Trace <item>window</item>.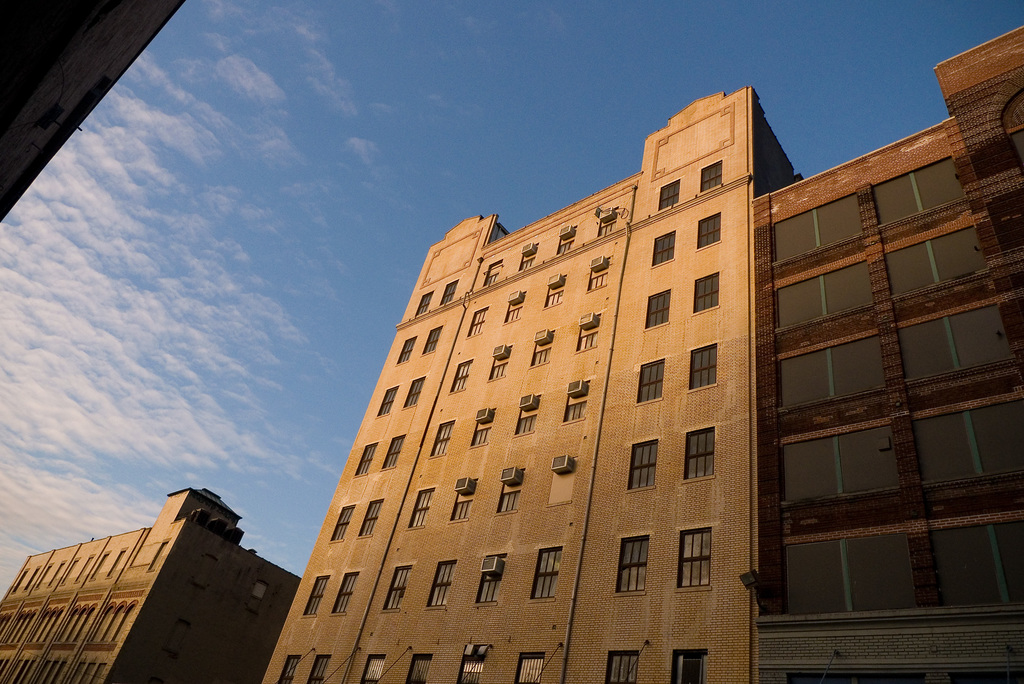
Traced to 325:504:351:541.
